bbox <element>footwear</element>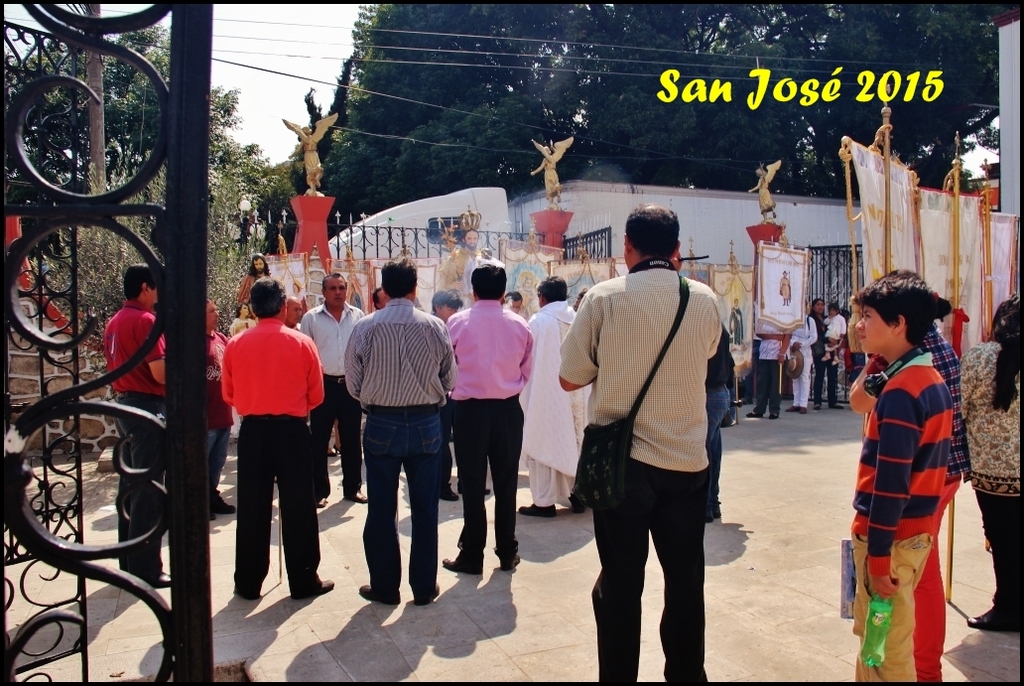
416,584,442,604
